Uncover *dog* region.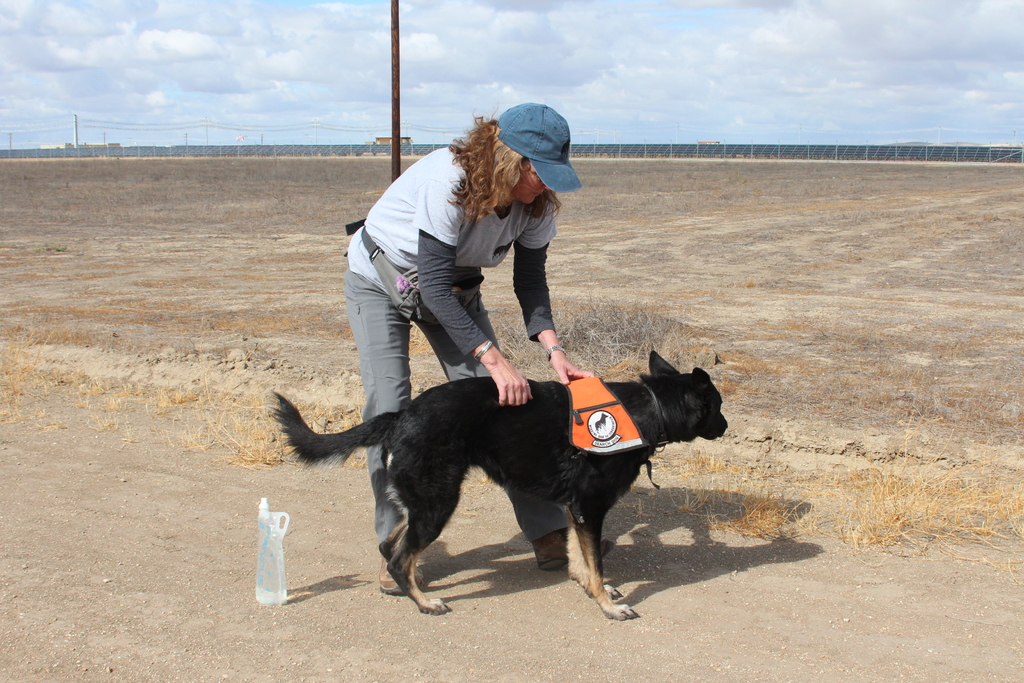
Uncovered: x1=262, y1=350, x2=729, y2=625.
